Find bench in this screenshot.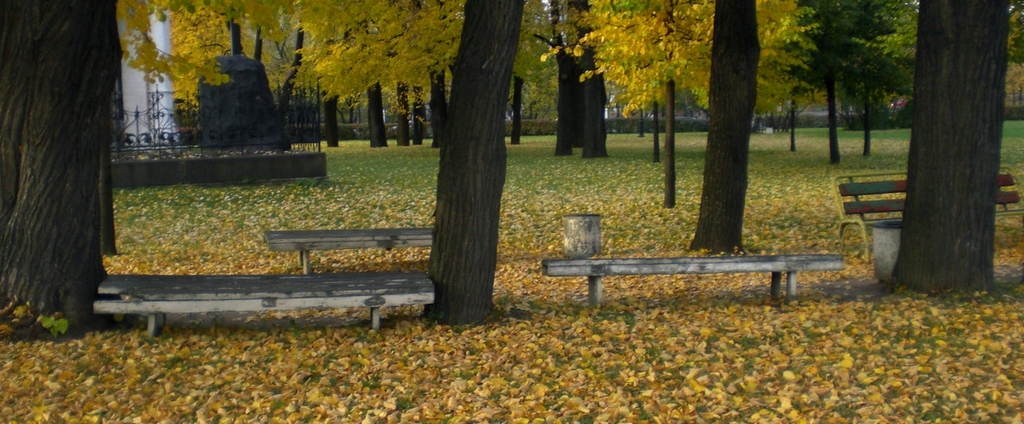
The bounding box for bench is bbox(259, 224, 428, 282).
